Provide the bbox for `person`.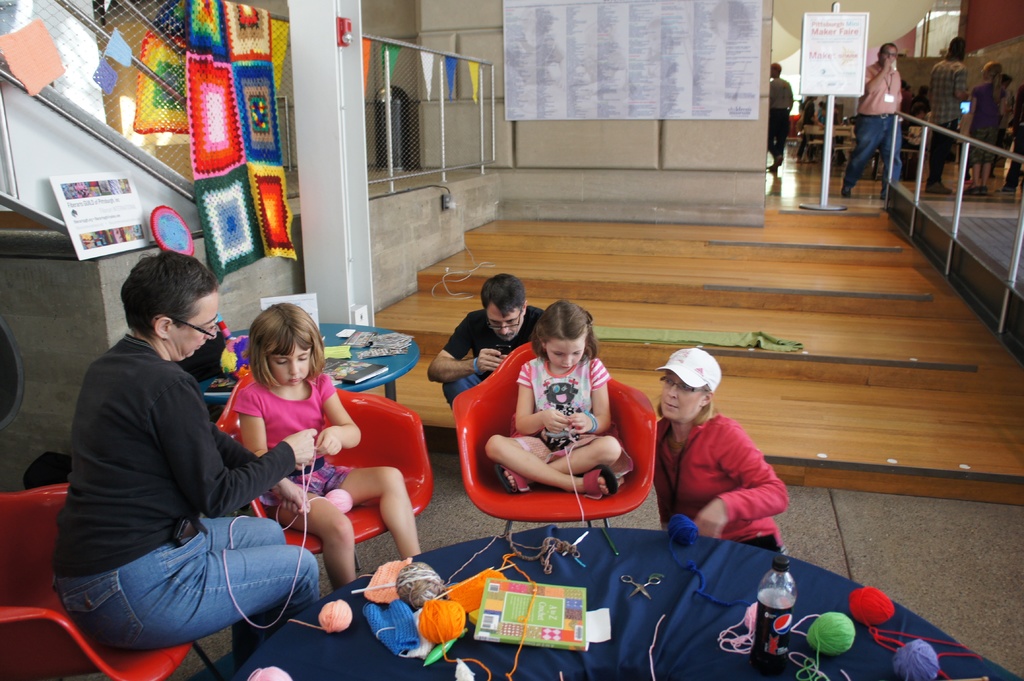
<bbox>232, 303, 420, 589</bbox>.
